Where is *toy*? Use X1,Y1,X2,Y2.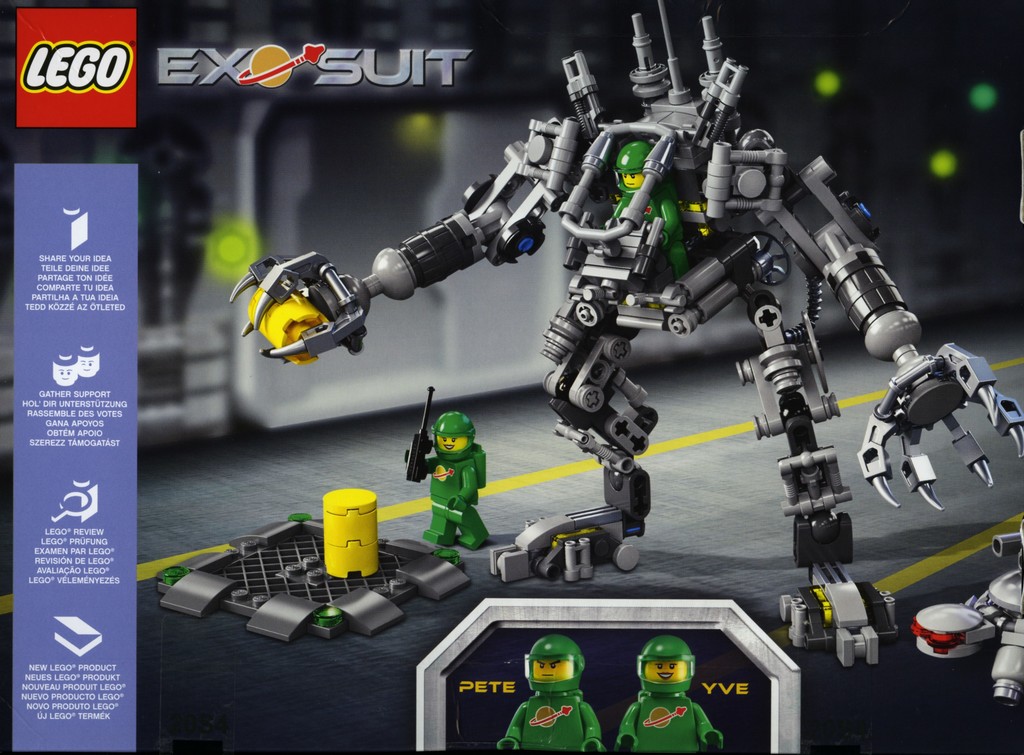
615,634,729,754.
